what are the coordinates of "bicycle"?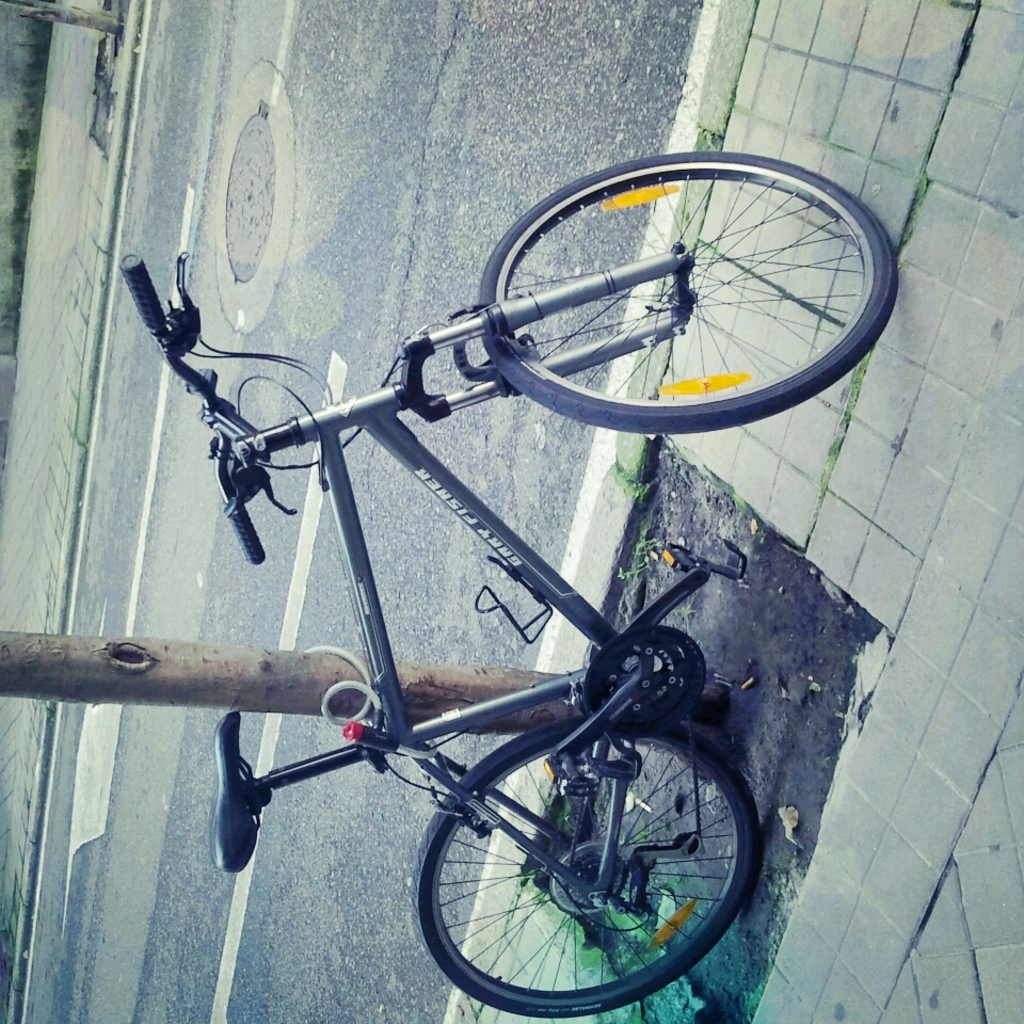
detection(113, 125, 914, 1023).
